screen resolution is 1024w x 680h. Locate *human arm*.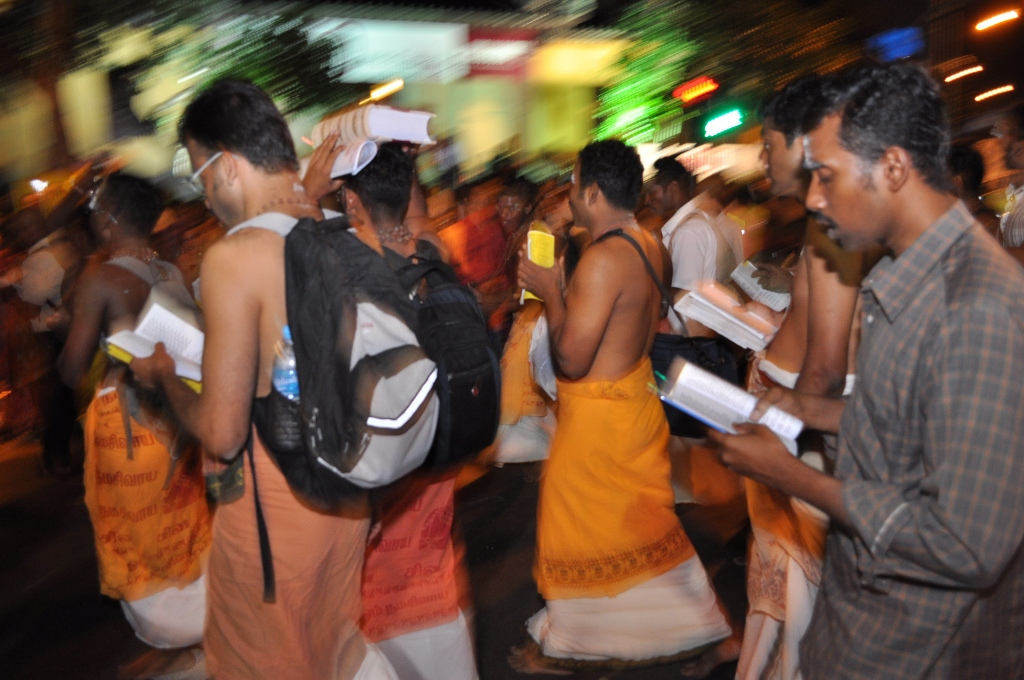
rect(706, 294, 1023, 600).
